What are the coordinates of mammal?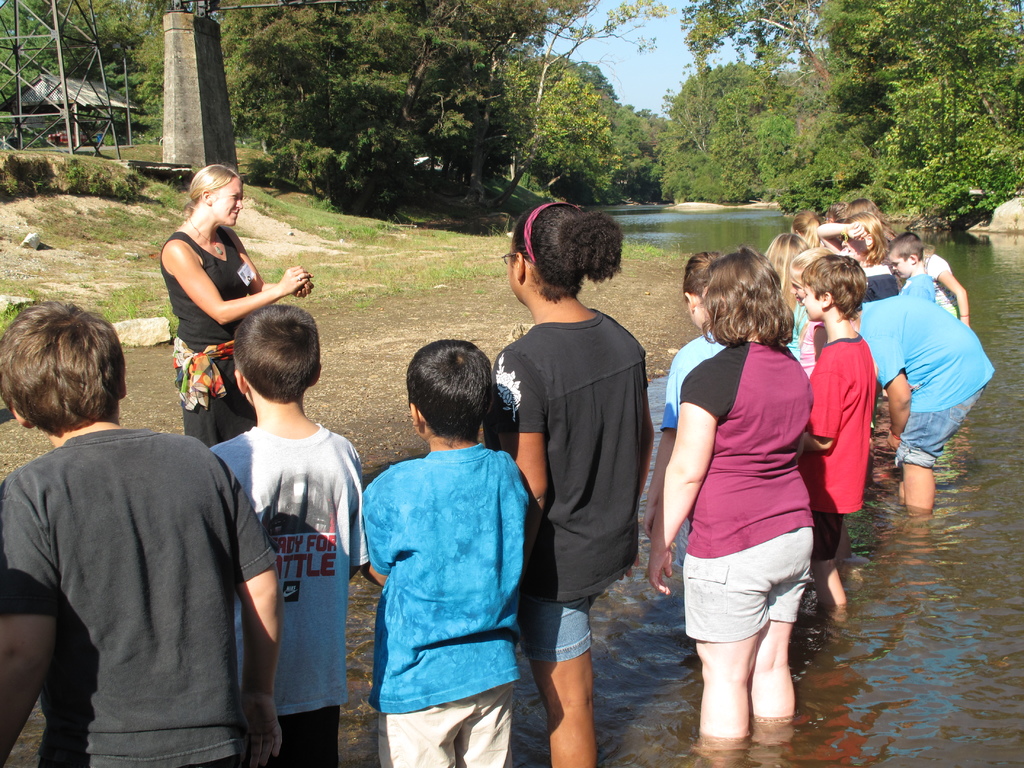
[160,159,315,452].
